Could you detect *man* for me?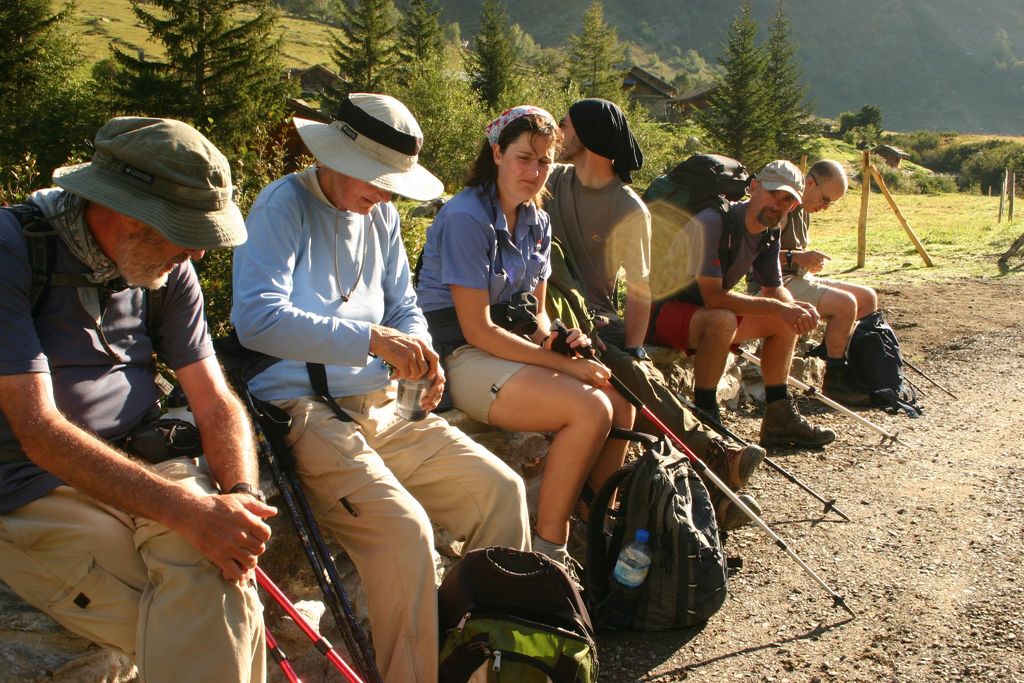
Detection result: bbox(229, 93, 531, 682).
